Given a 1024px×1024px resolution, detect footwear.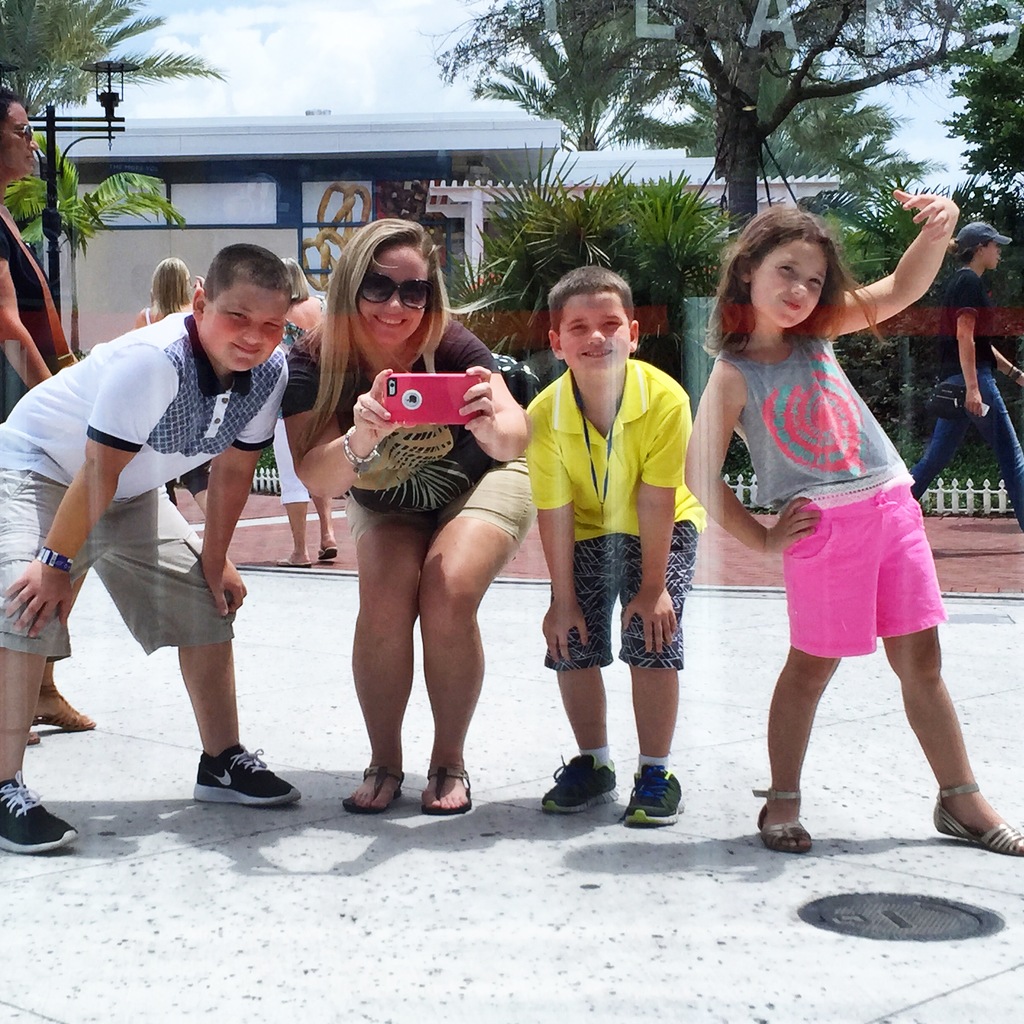
l=26, t=727, r=42, b=745.
